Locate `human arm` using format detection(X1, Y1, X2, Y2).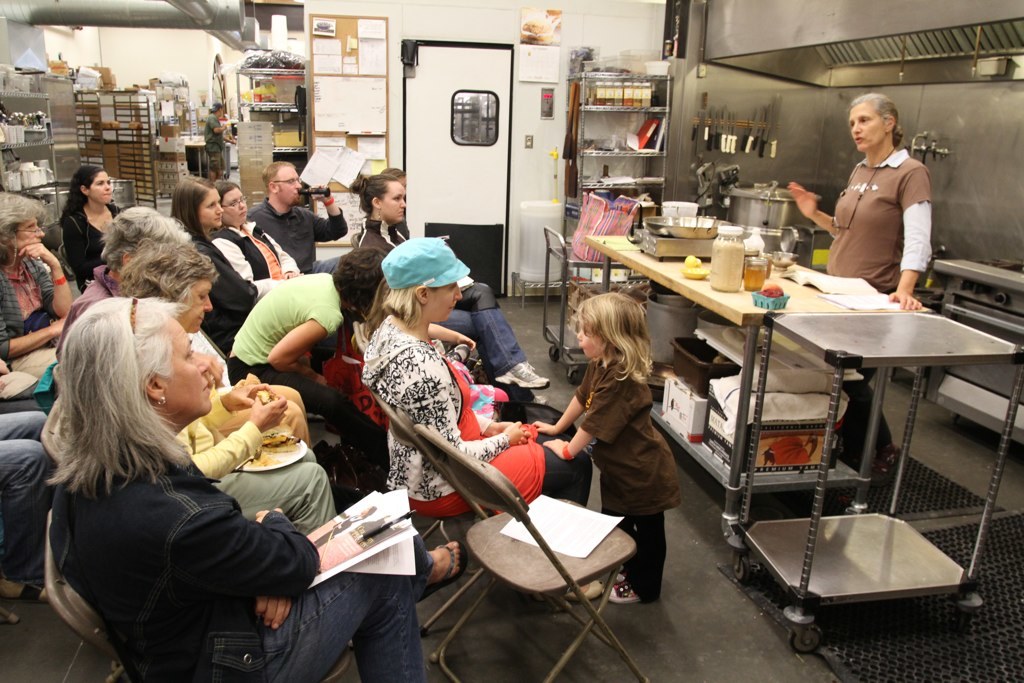
detection(172, 502, 325, 602).
